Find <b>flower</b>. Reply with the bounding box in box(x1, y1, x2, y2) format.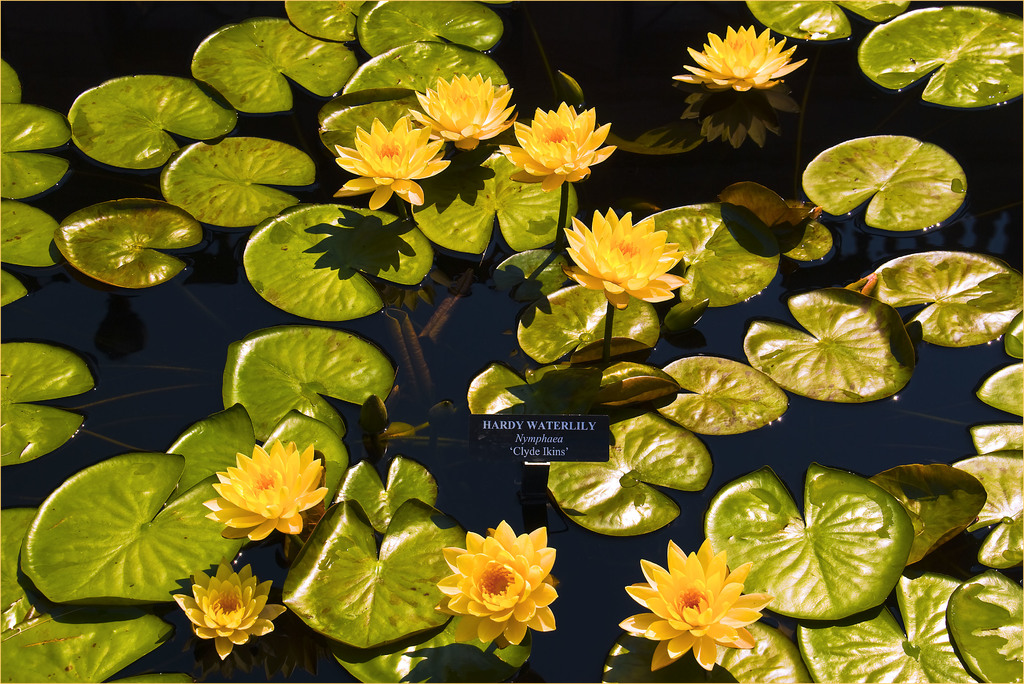
box(410, 69, 513, 153).
